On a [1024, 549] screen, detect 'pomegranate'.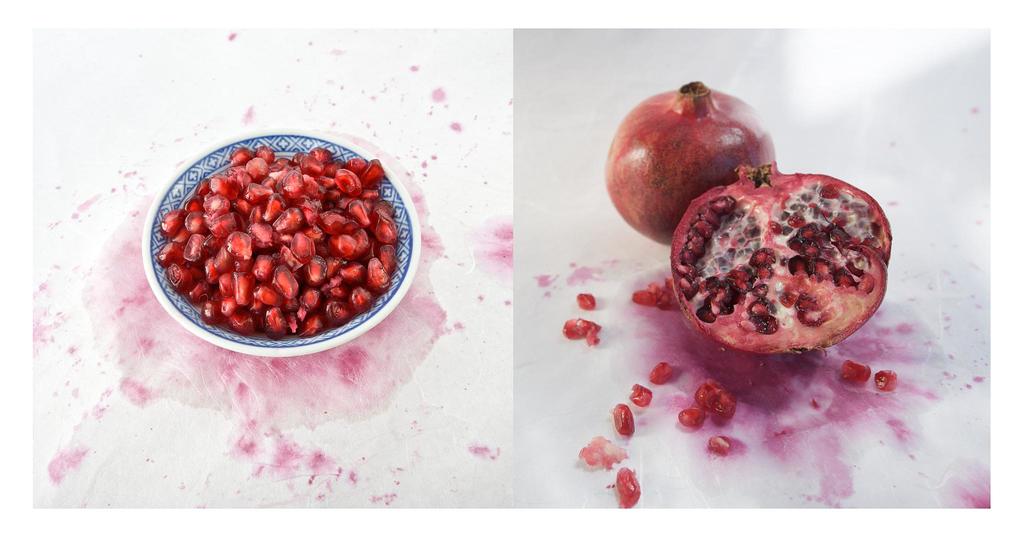
{"left": 575, "top": 294, "right": 599, "bottom": 315}.
